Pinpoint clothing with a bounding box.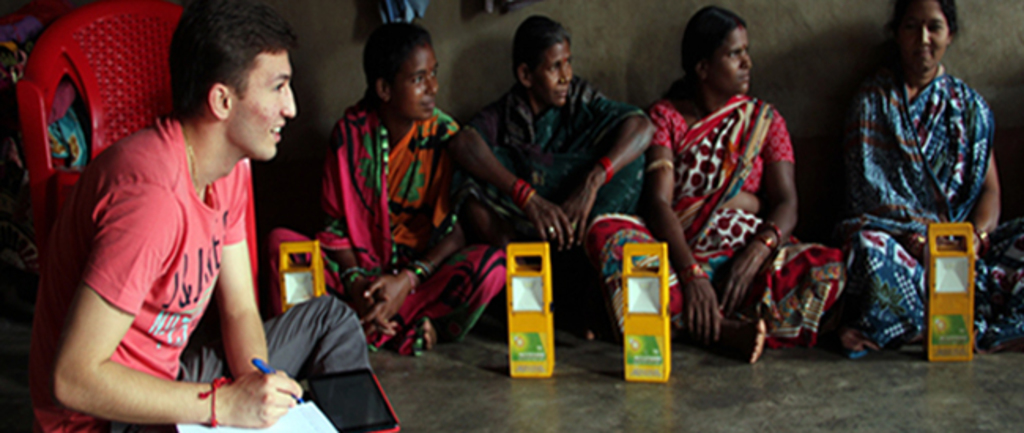
bbox=[838, 24, 994, 293].
